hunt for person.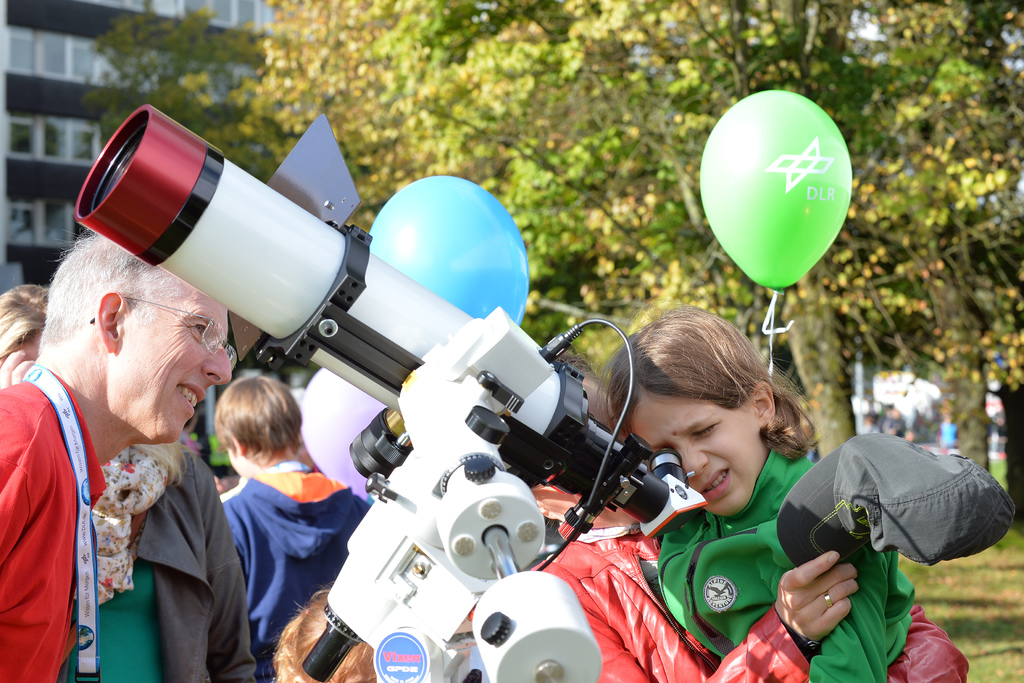
Hunted down at [left=1, top=284, right=262, bottom=682].
